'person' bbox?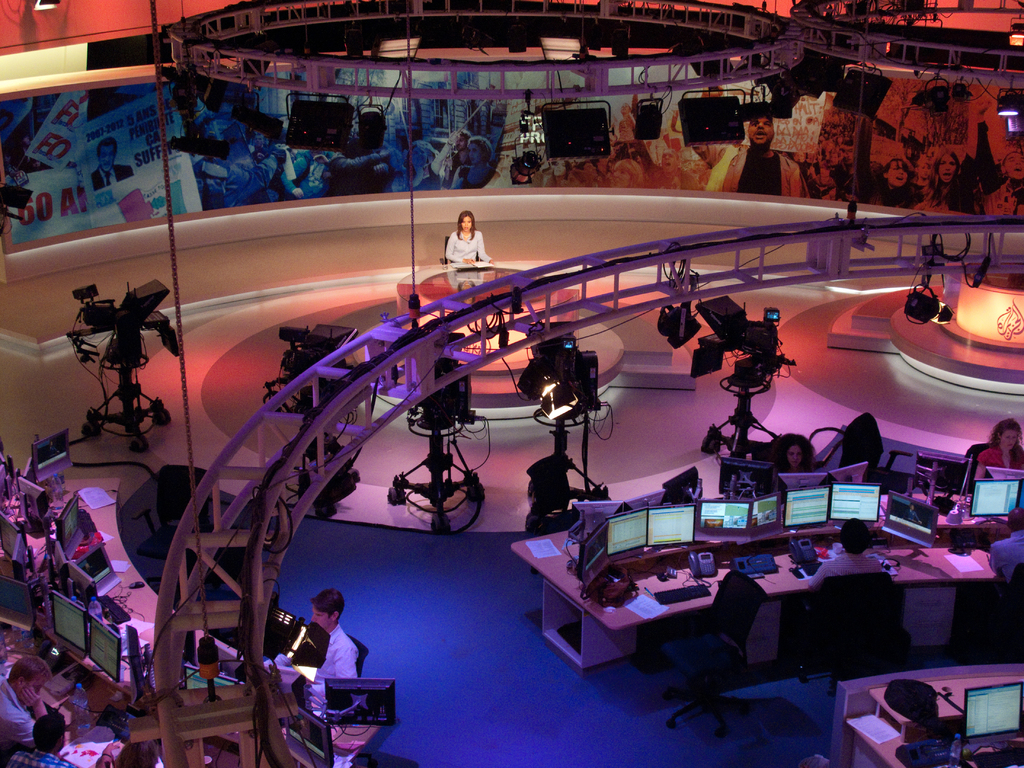
region(93, 134, 136, 188)
